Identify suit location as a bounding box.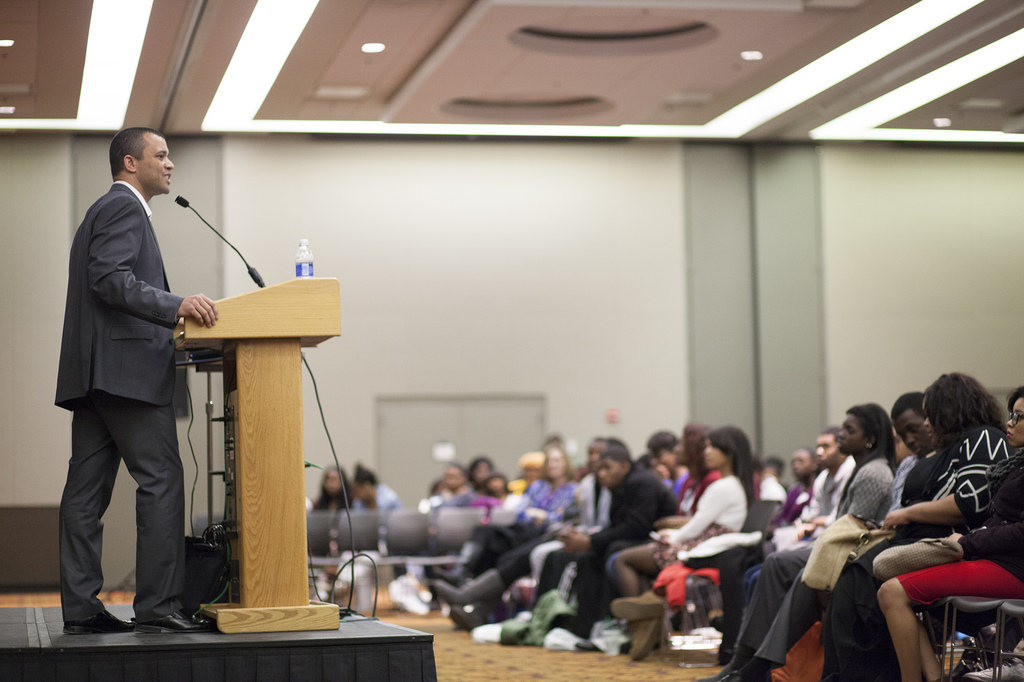
crop(562, 467, 689, 635).
